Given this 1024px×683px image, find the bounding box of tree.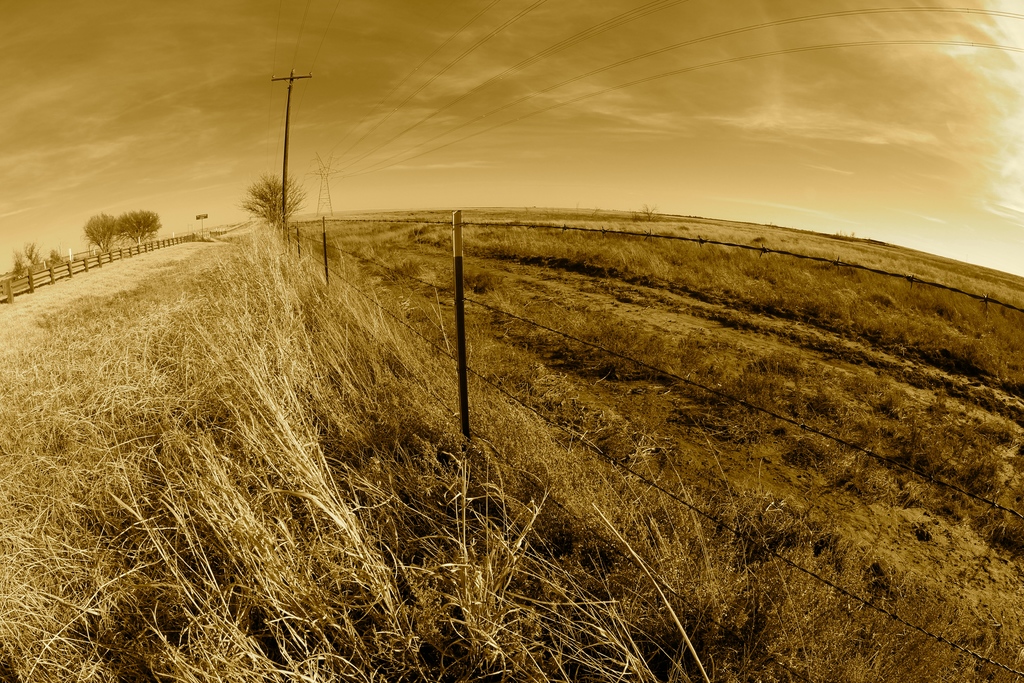
x1=12, y1=240, x2=40, y2=278.
